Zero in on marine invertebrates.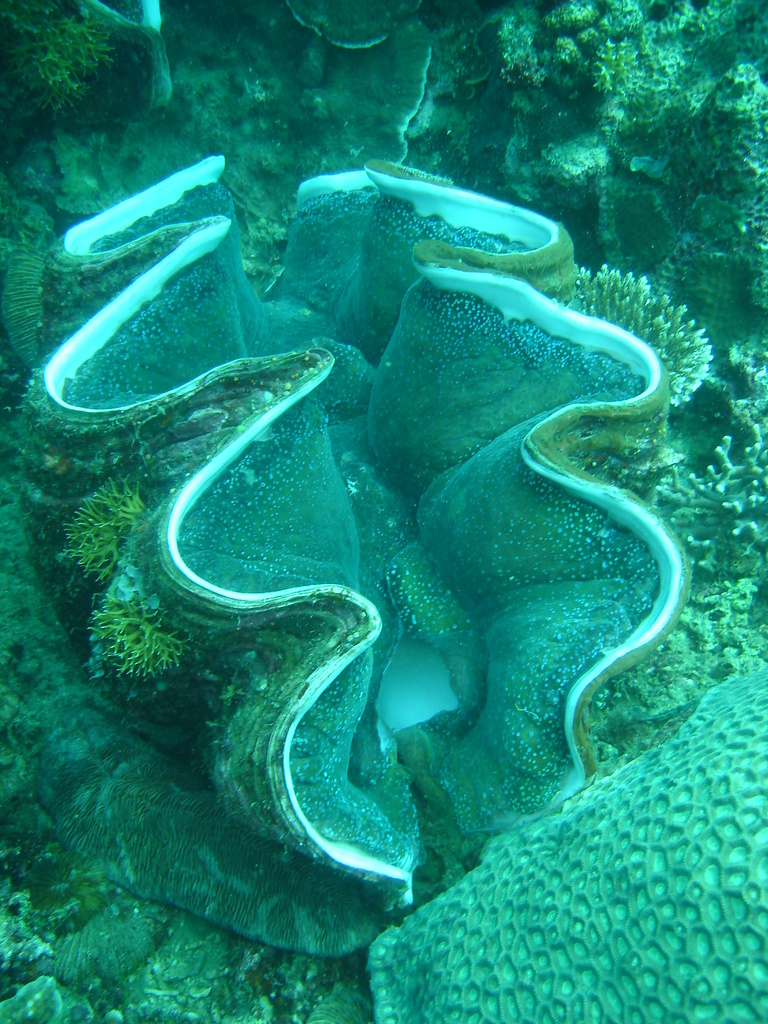
Zeroed in: (x1=390, y1=0, x2=767, y2=335).
